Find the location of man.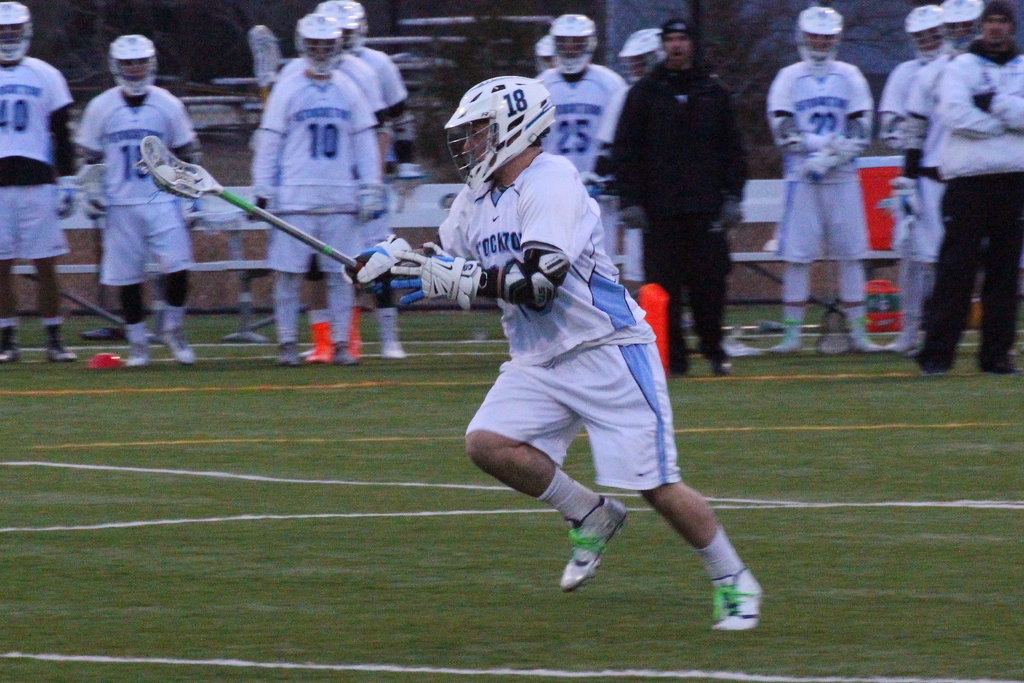
Location: bbox=(248, 15, 380, 367).
